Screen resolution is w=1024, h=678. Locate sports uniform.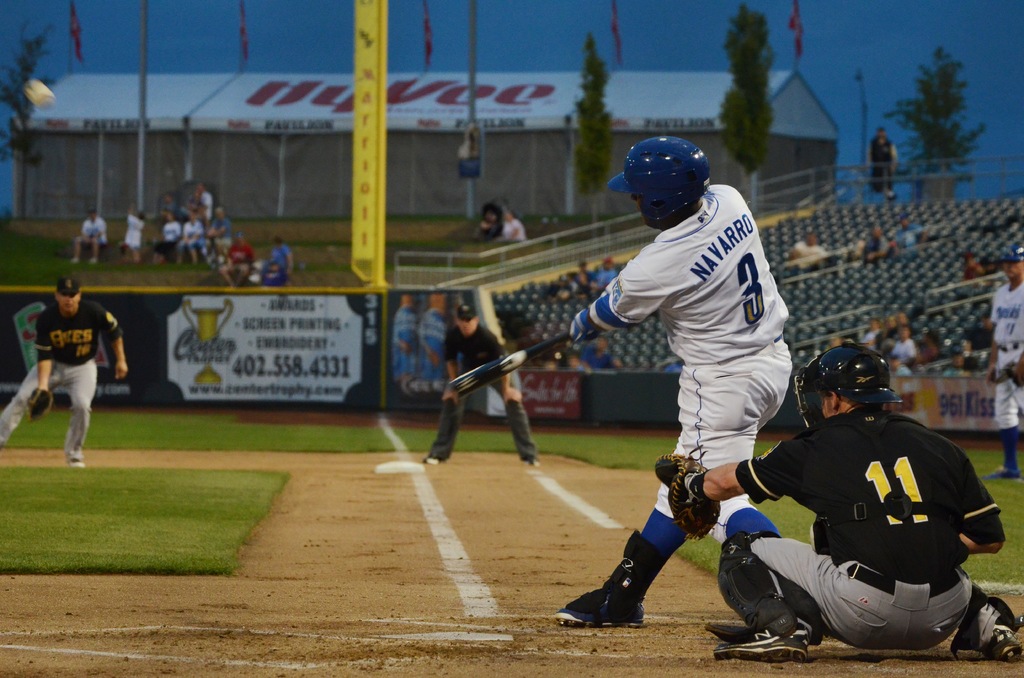
rect(718, 392, 1016, 663).
